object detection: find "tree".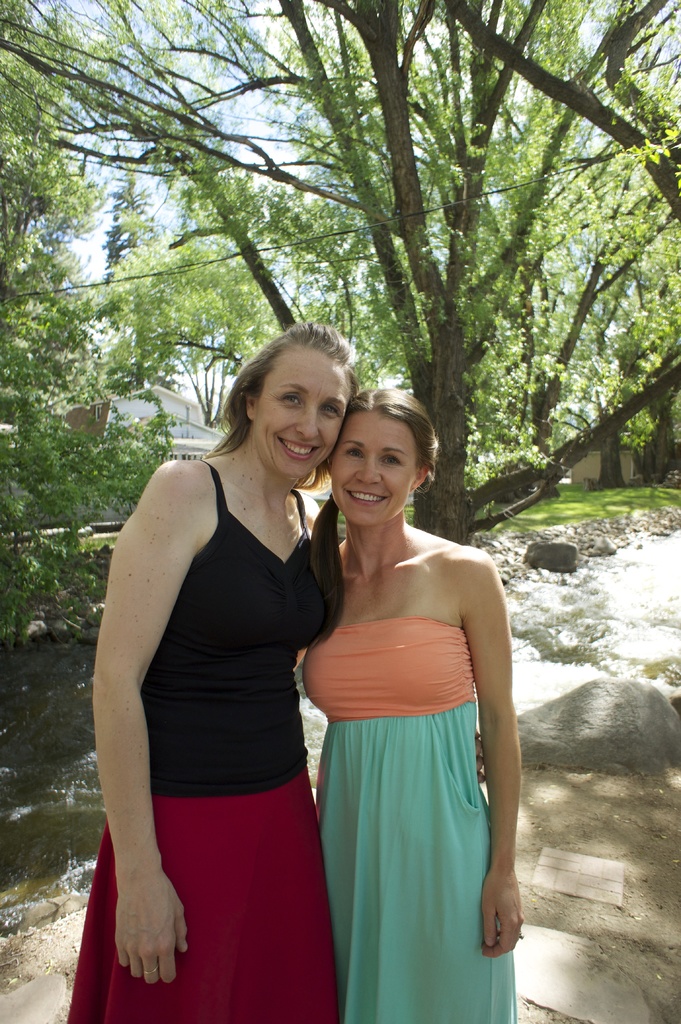
BBox(6, 0, 680, 542).
